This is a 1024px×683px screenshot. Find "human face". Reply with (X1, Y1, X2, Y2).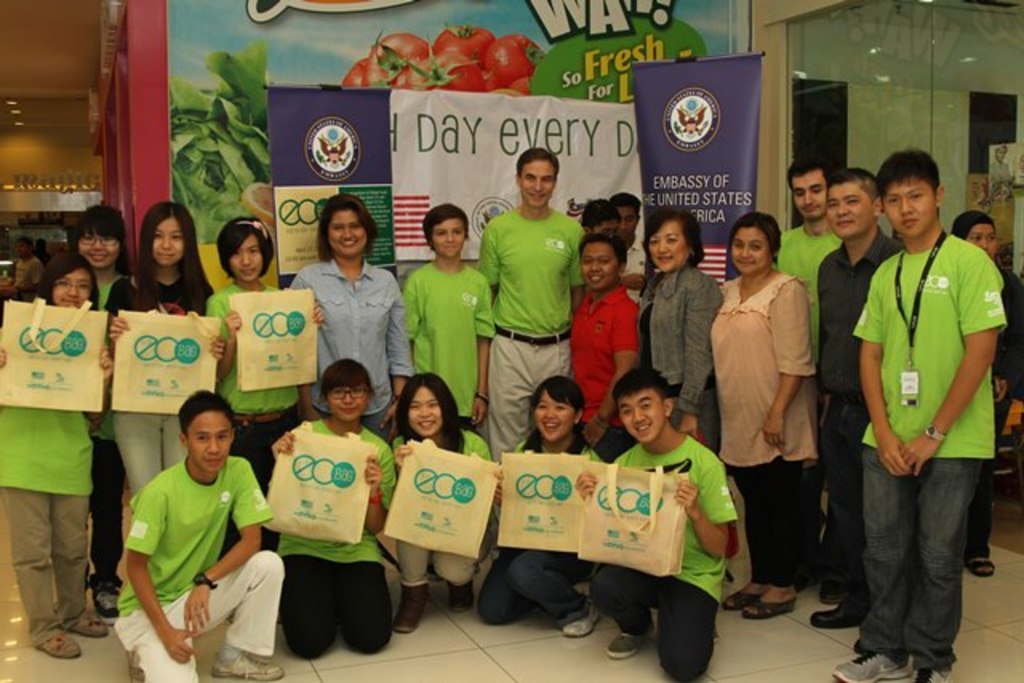
(331, 208, 363, 250).
